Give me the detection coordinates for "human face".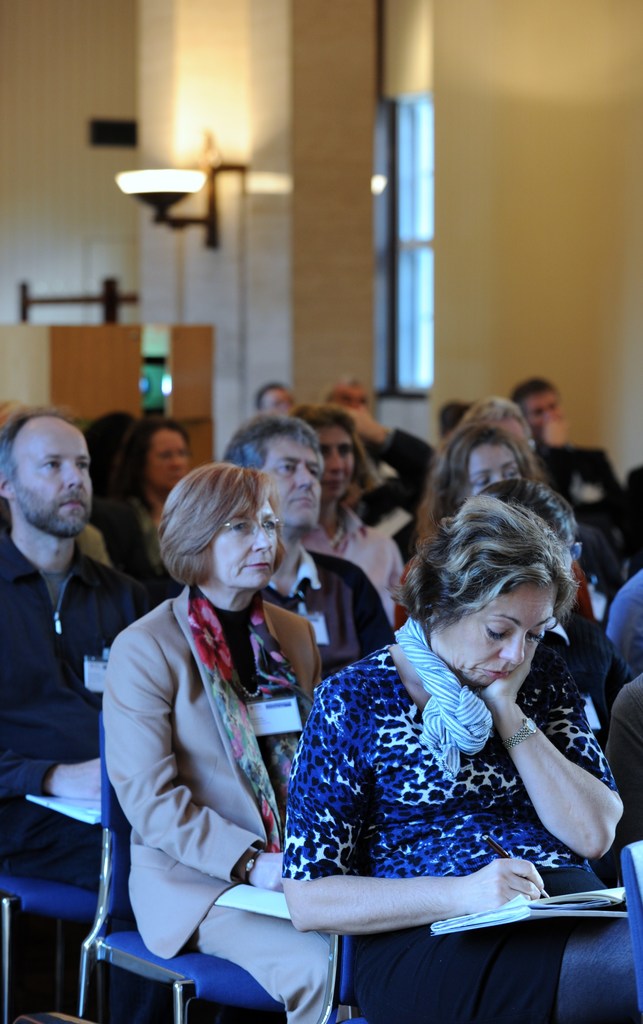
{"x1": 265, "y1": 435, "x2": 317, "y2": 522}.
